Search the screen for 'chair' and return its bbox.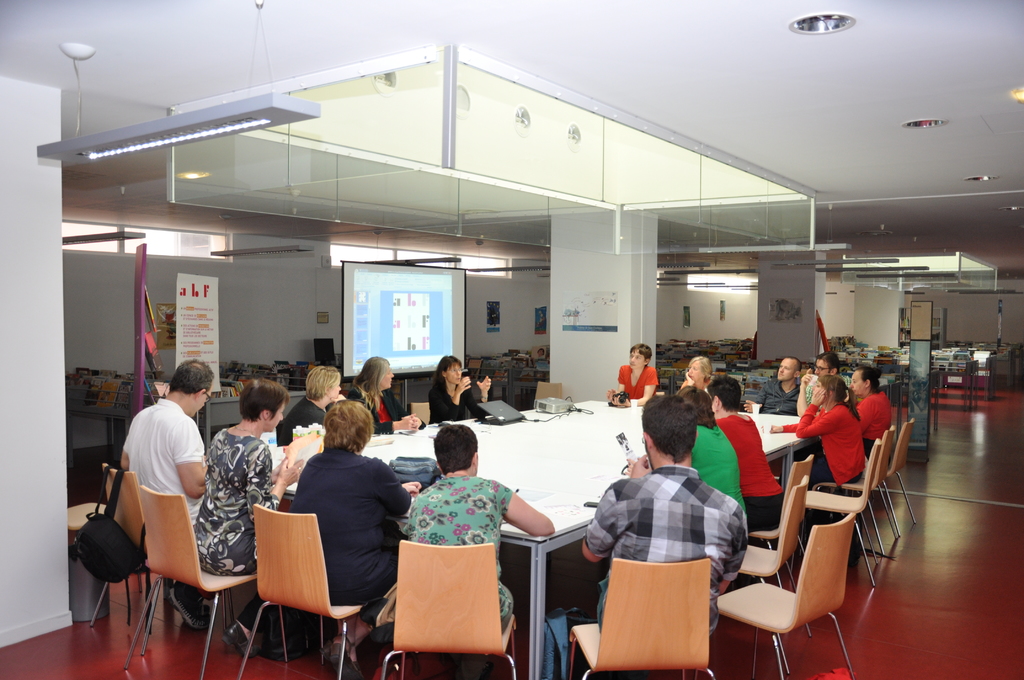
Found: [745, 451, 813, 593].
